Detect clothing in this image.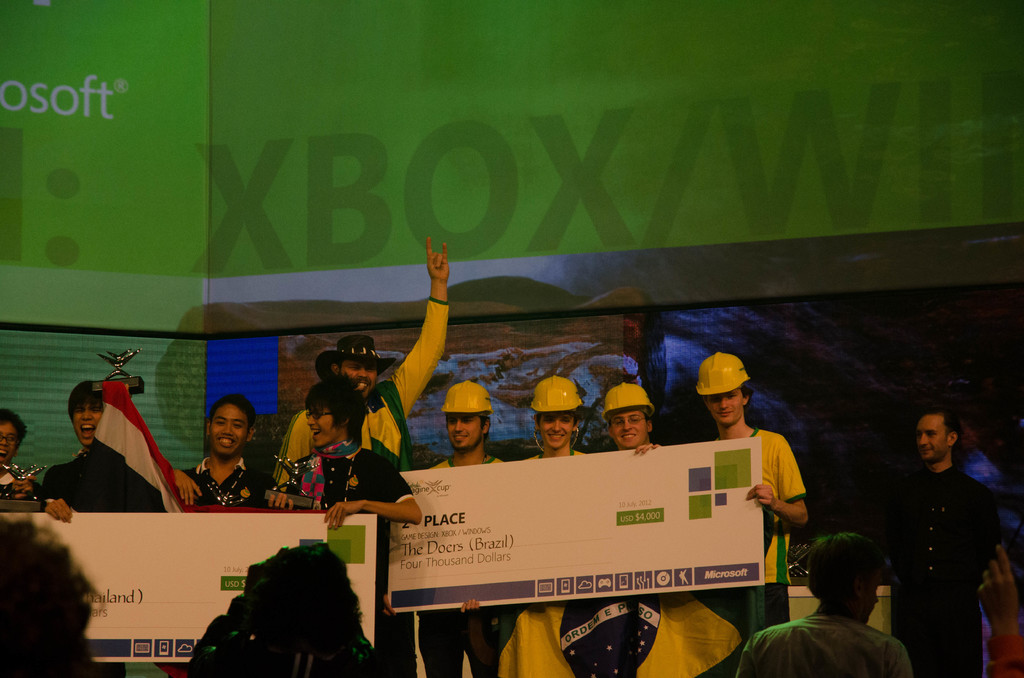
Detection: (x1=269, y1=292, x2=447, y2=496).
